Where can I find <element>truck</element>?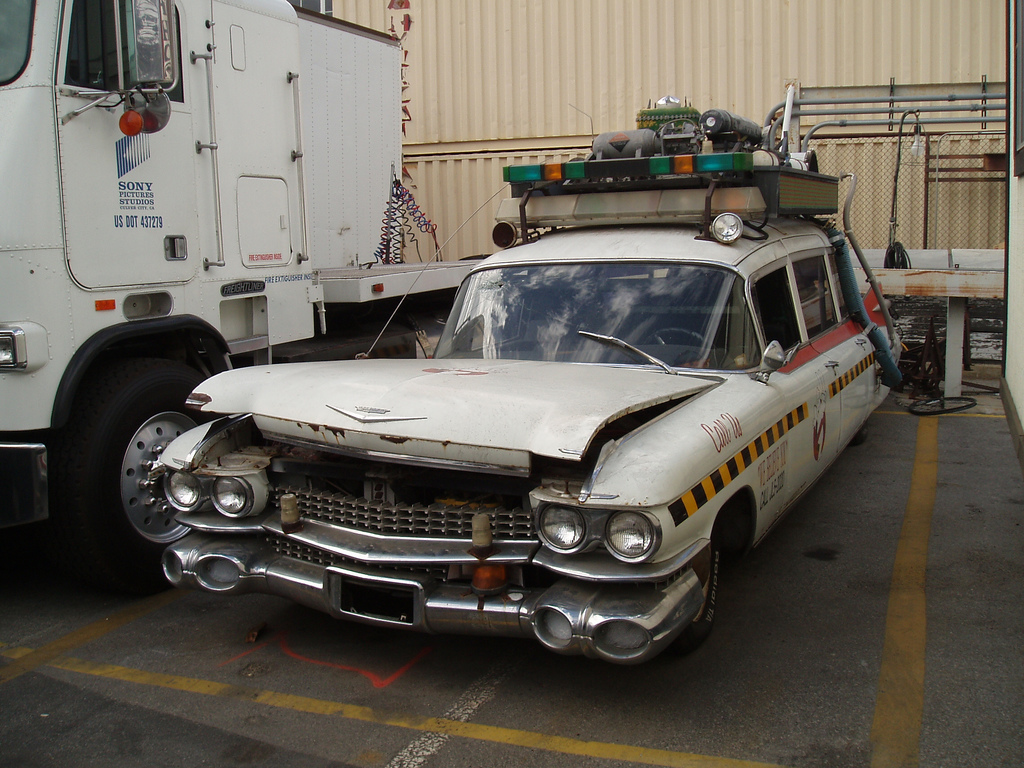
You can find it at pyautogui.locateOnScreen(7, 0, 414, 517).
